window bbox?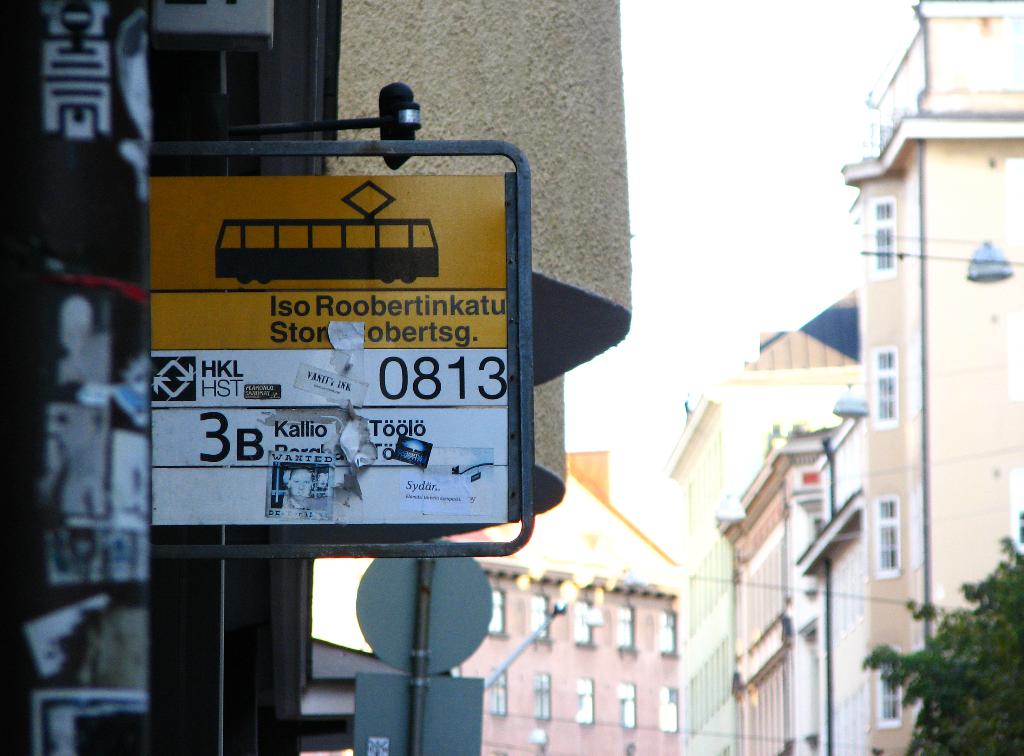
BBox(532, 672, 548, 723)
